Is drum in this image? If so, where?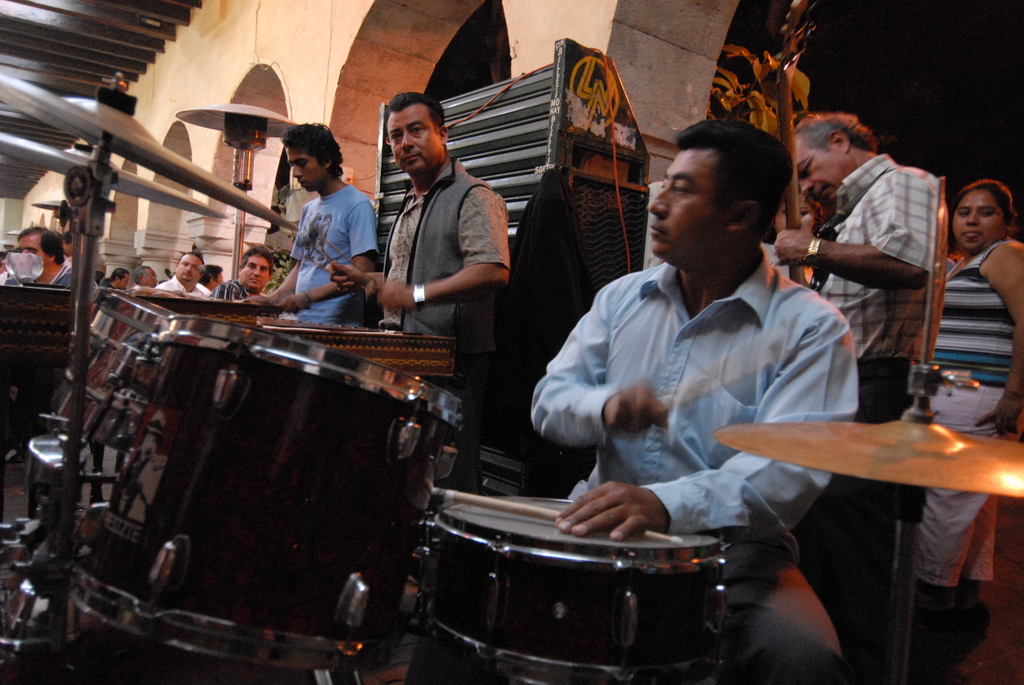
Yes, at [50,287,186,455].
